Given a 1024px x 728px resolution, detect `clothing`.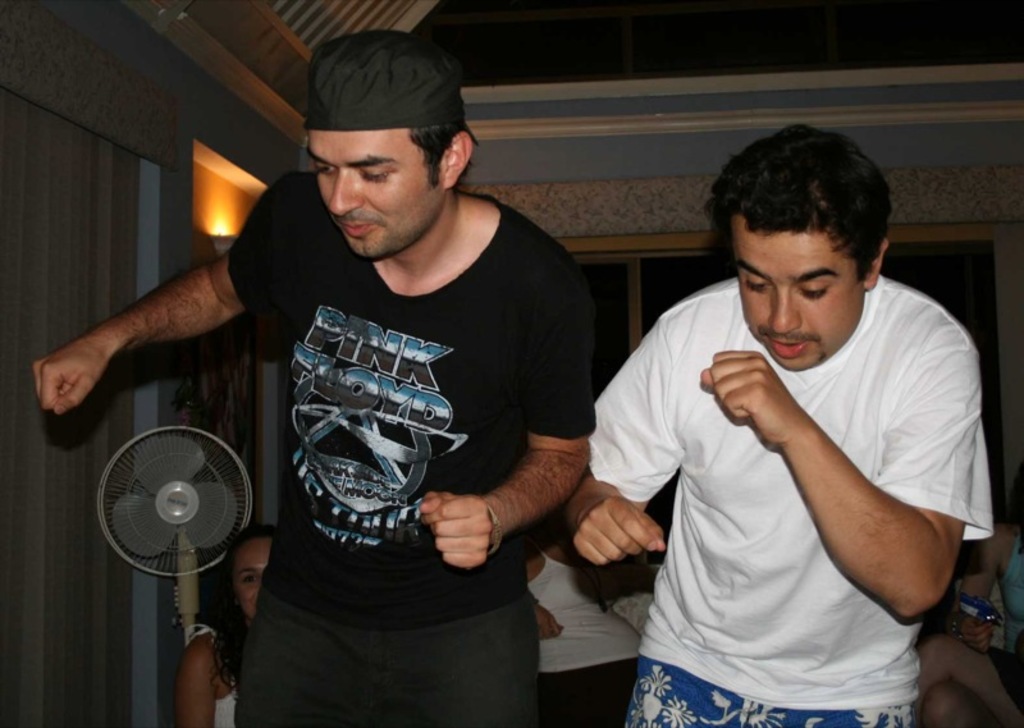
locate(227, 168, 589, 617).
